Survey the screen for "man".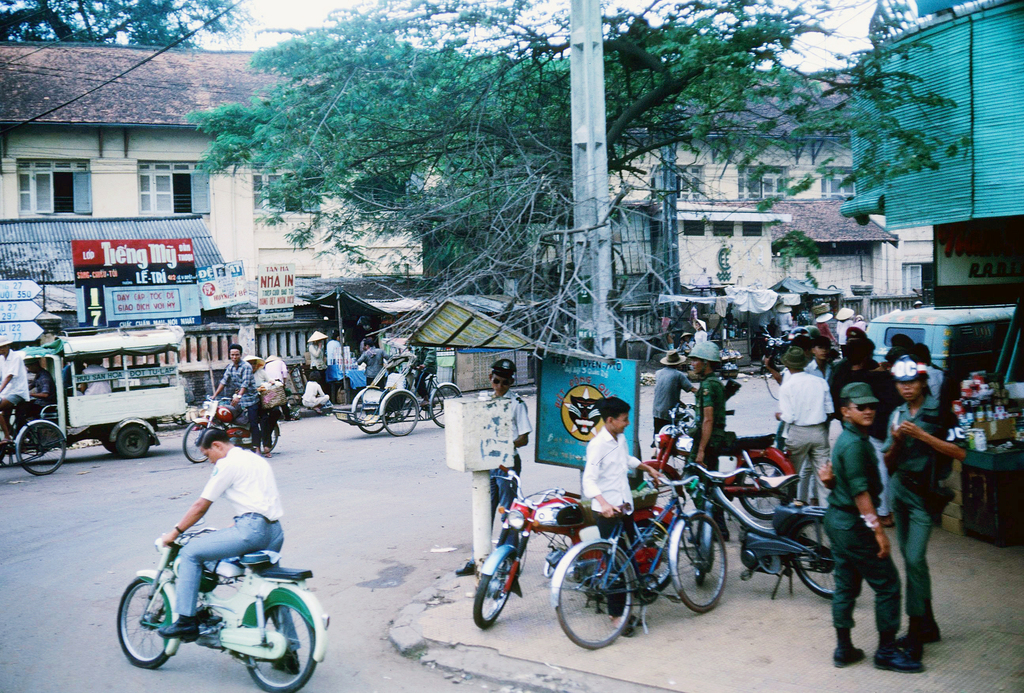
Survey found: l=684, t=339, r=727, b=541.
